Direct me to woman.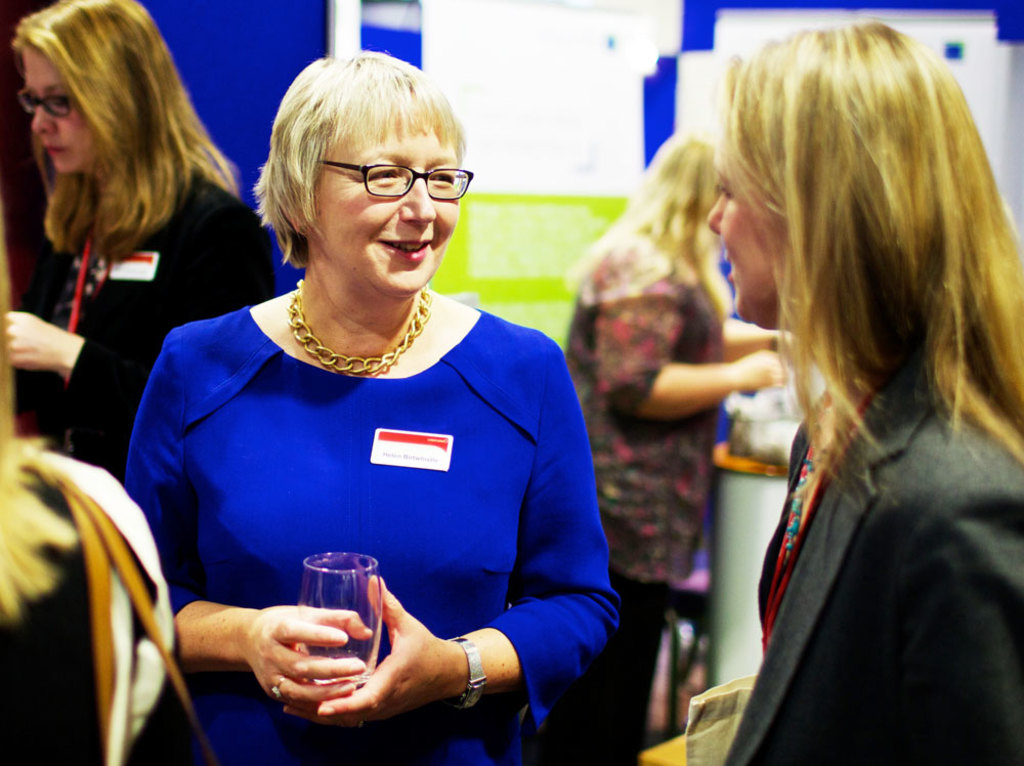
Direction: <box>561,133,790,730</box>.
